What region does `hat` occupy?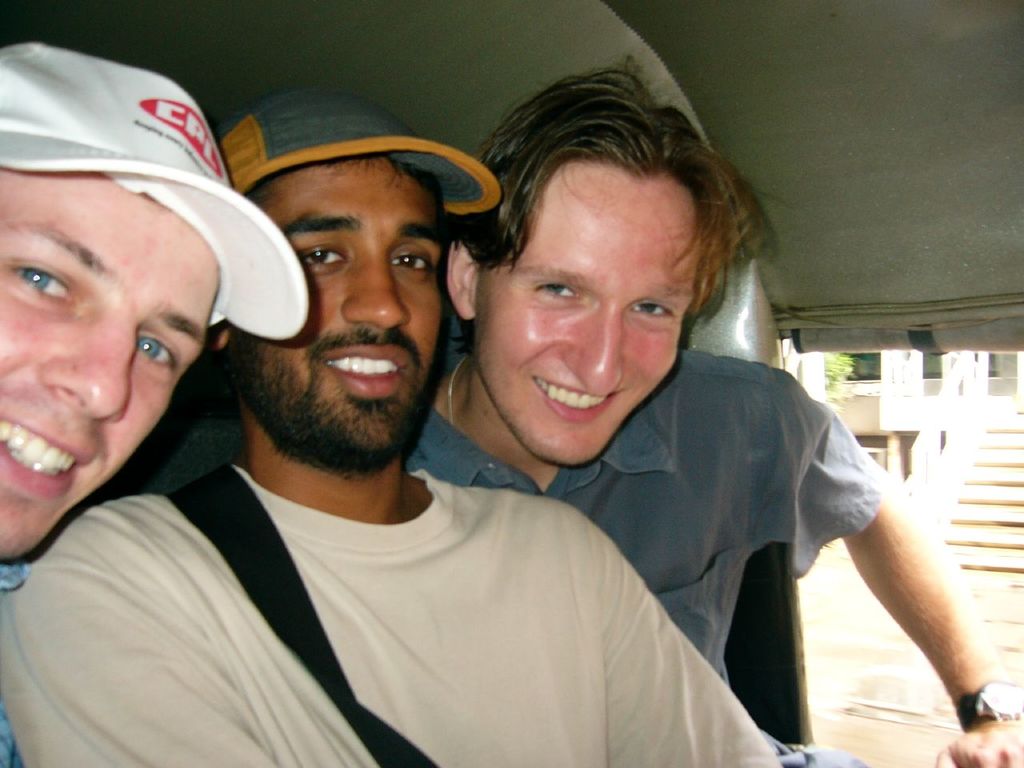
select_region(204, 82, 495, 219).
